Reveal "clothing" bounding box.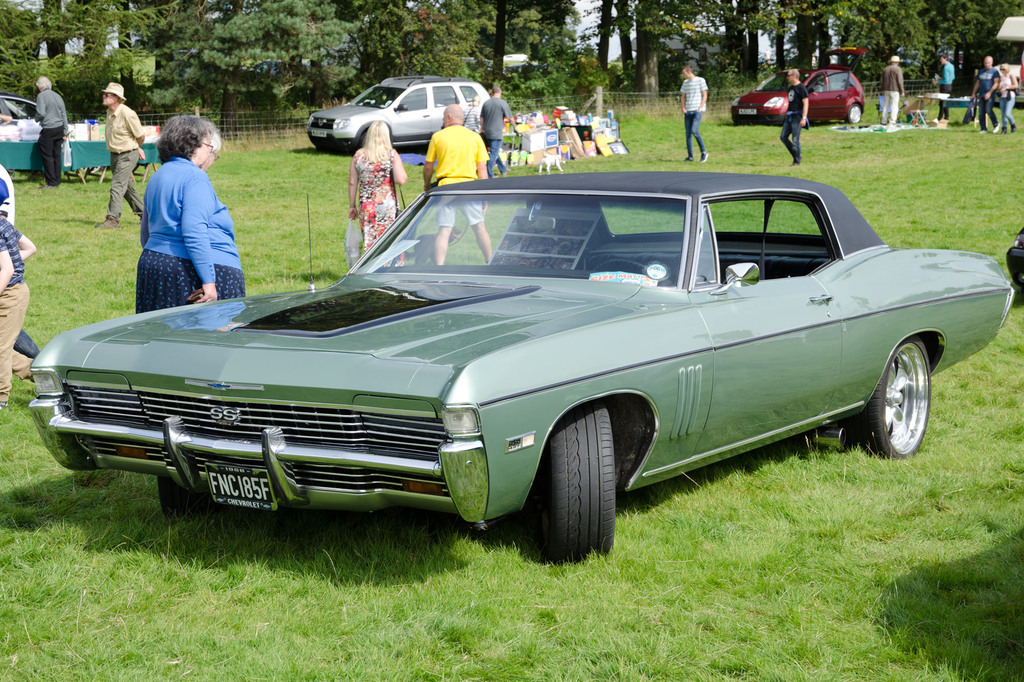
Revealed: 998,72,1016,125.
